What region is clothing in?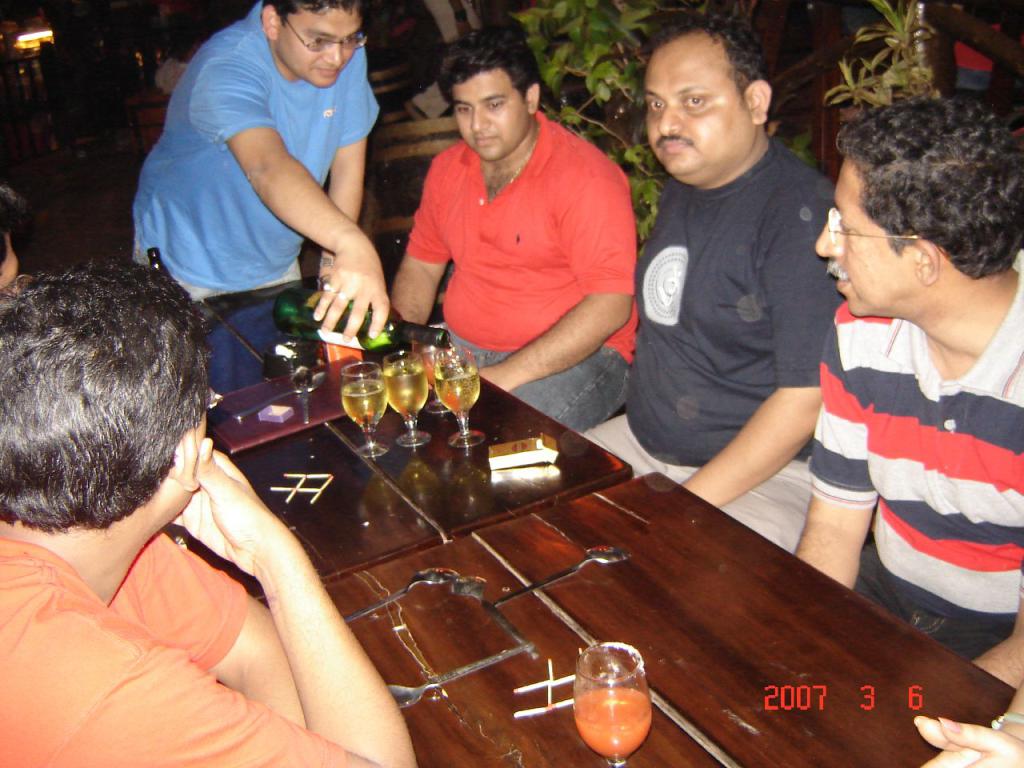
[left=133, top=2, right=381, bottom=303].
